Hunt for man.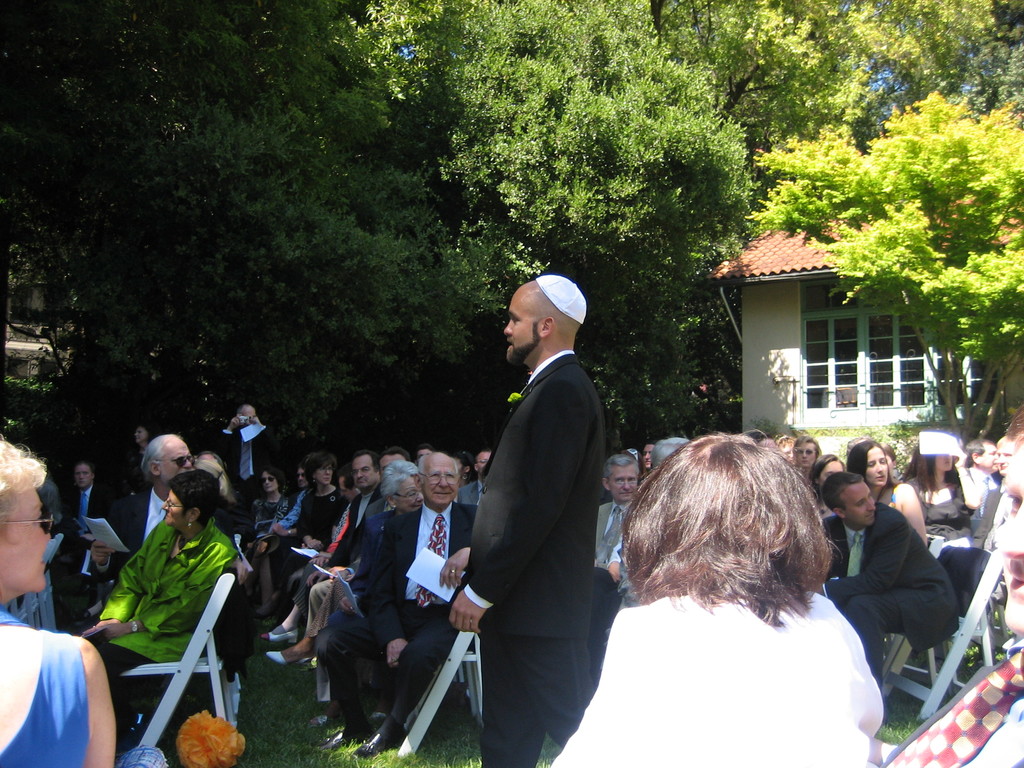
Hunted down at <box>819,471,961,688</box>.
